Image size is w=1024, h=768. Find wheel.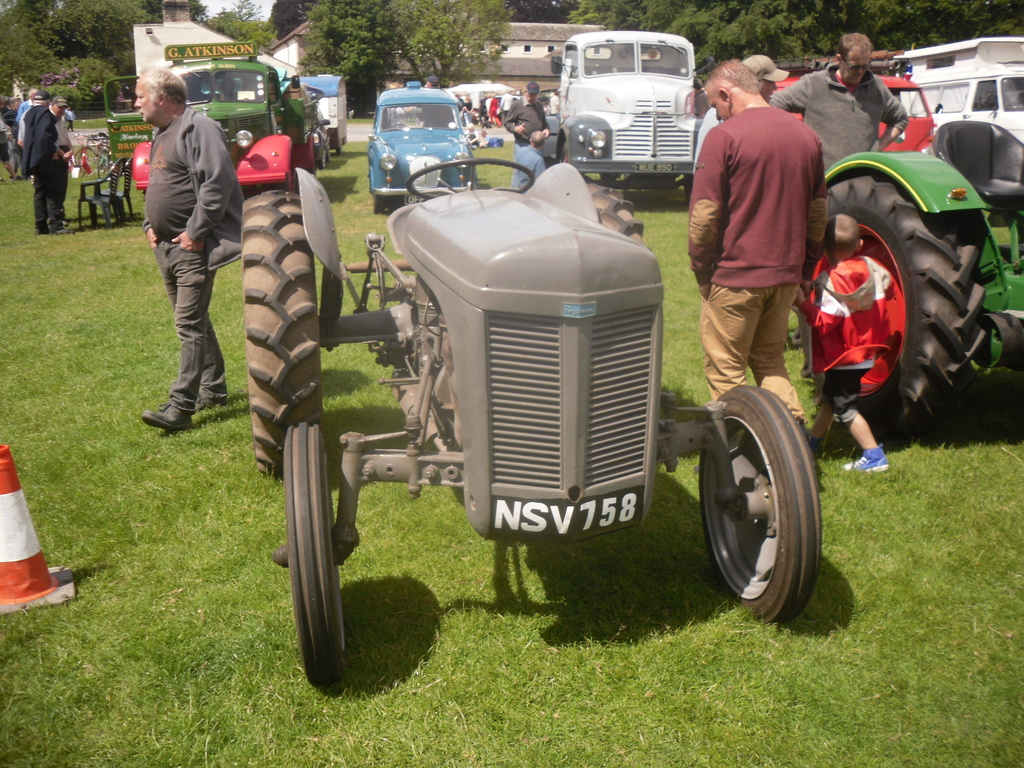
(559,140,567,161).
